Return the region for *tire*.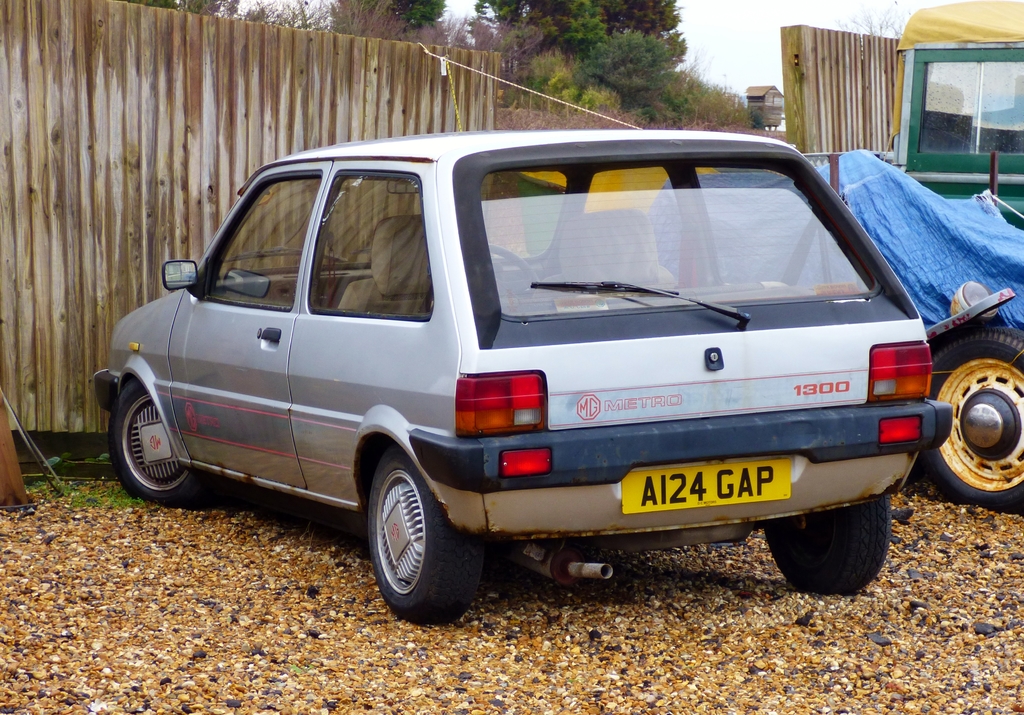
Rect(103, 385, 211, 510).
